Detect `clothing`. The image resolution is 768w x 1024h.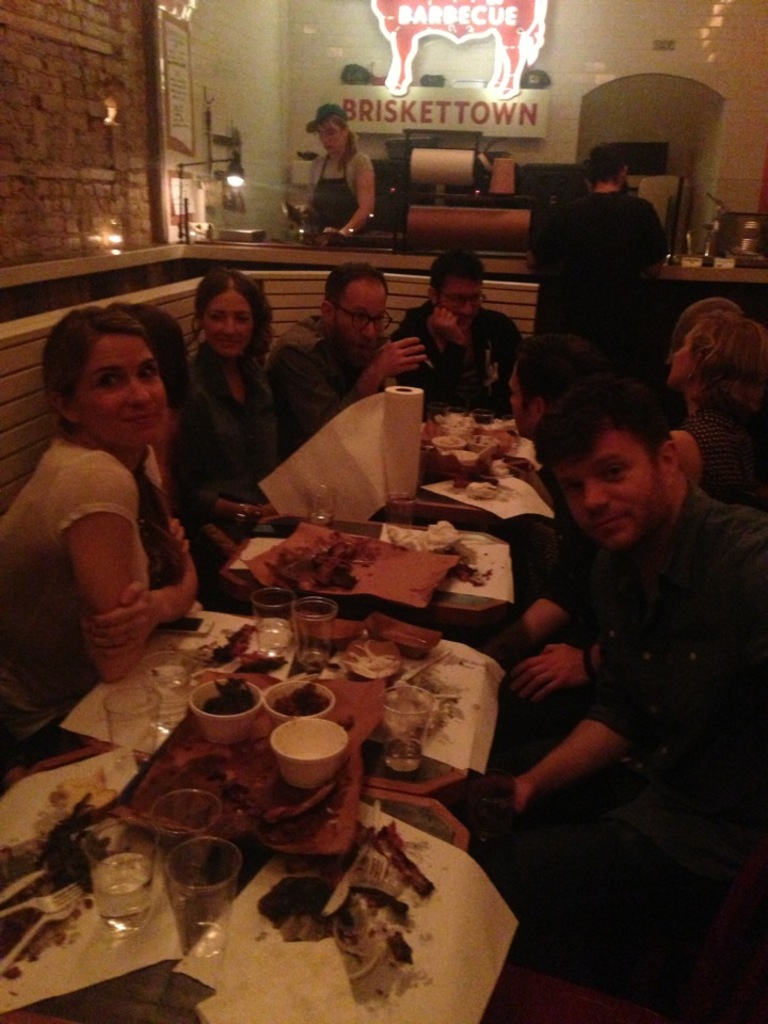
bbox=[482, 431, 746, 933].
